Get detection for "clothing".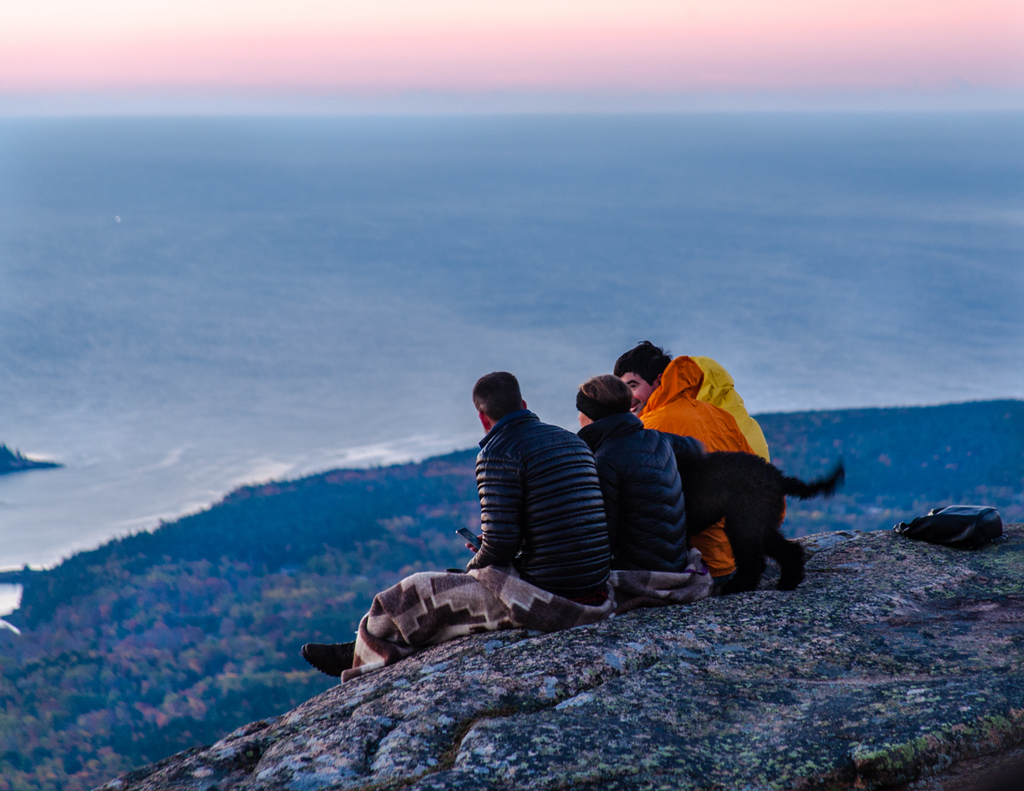
Detection: BBox(447, 381, 619, 607).
